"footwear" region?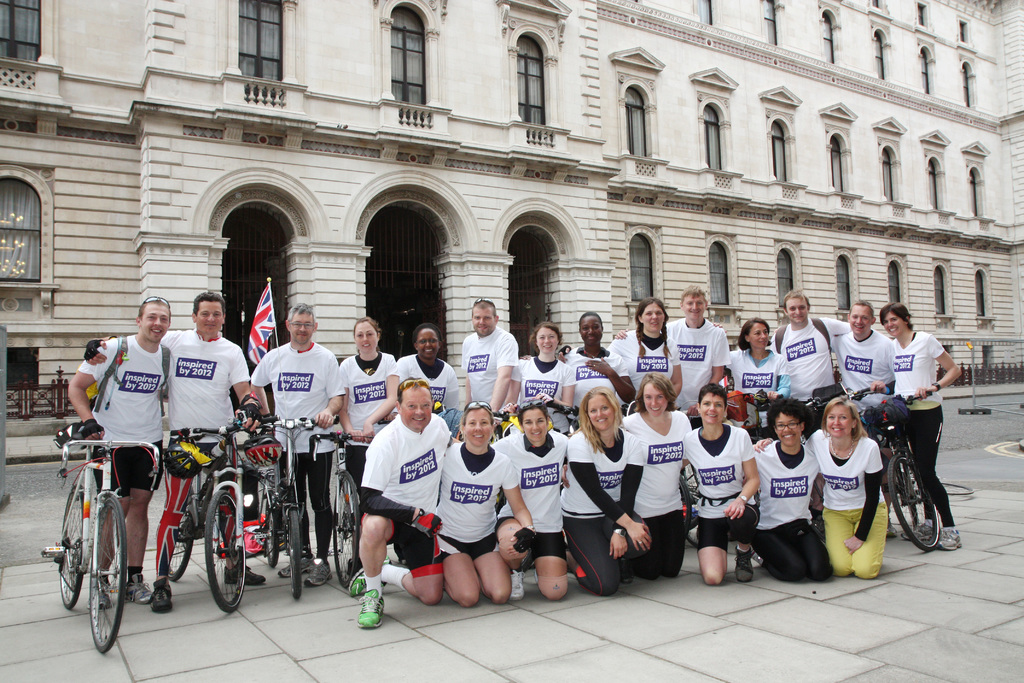
347,554,390,599
